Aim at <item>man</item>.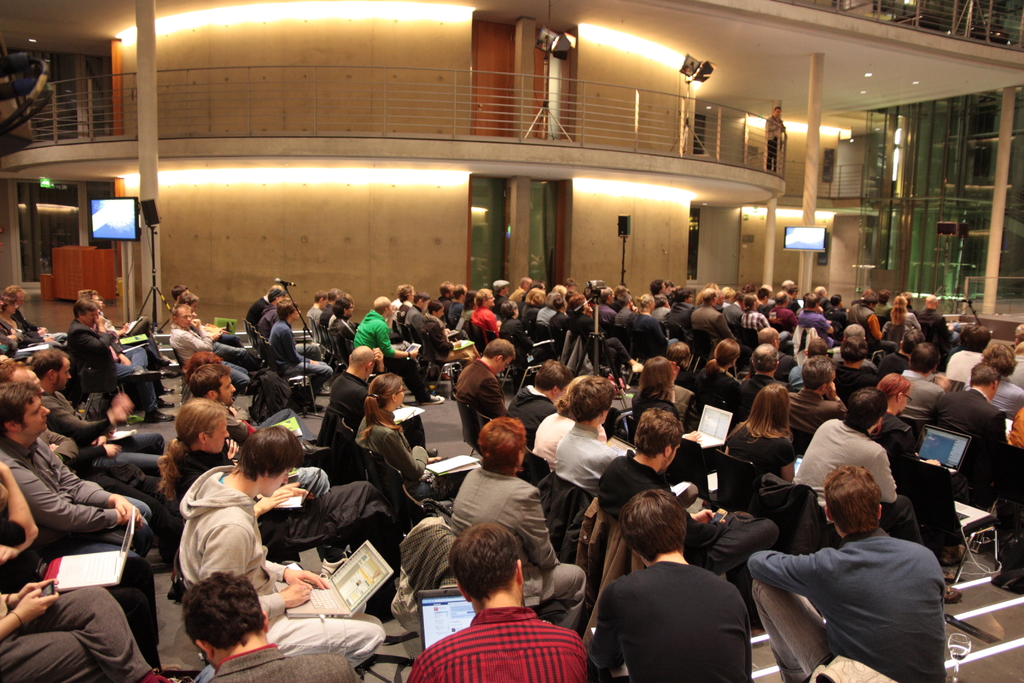
Aimed at rect(792, 388, 897, 504).
